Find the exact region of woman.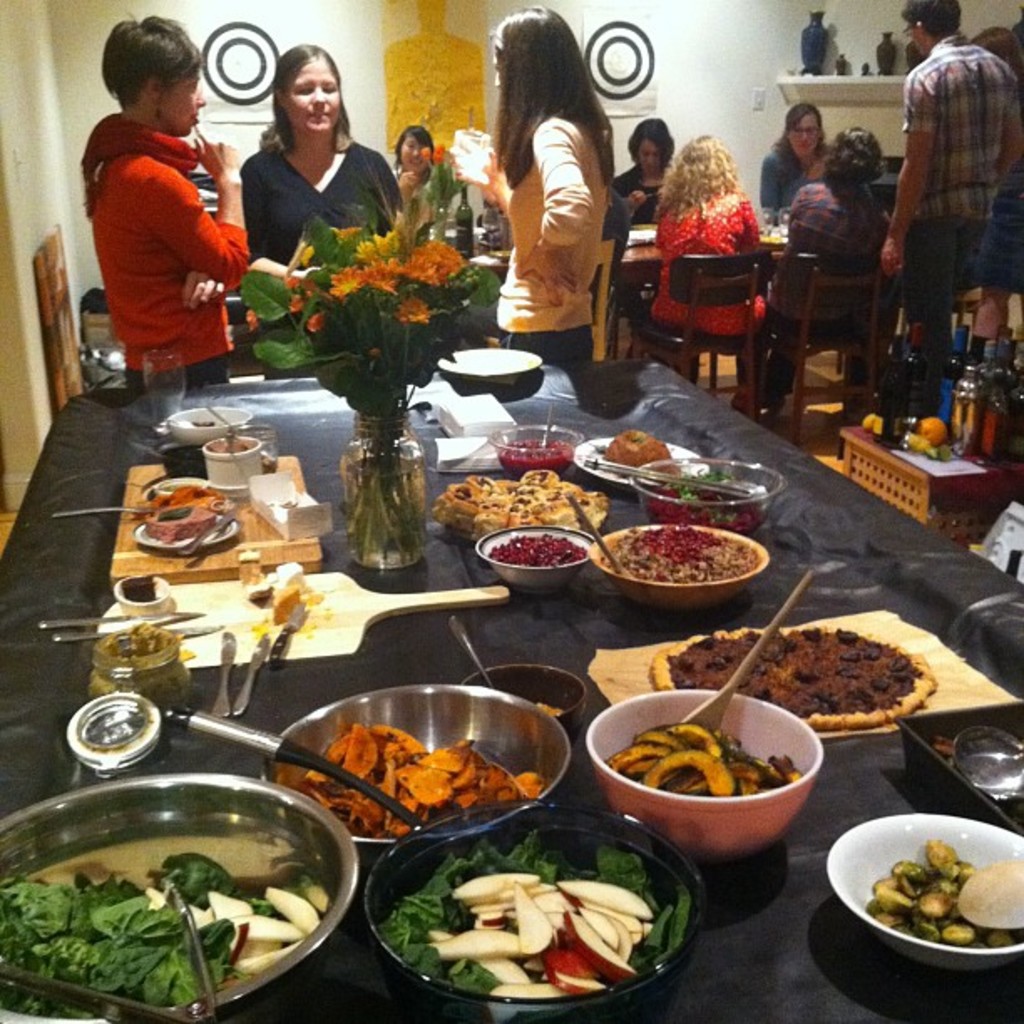
Exact region: rect(457, 0, 609, 356).
